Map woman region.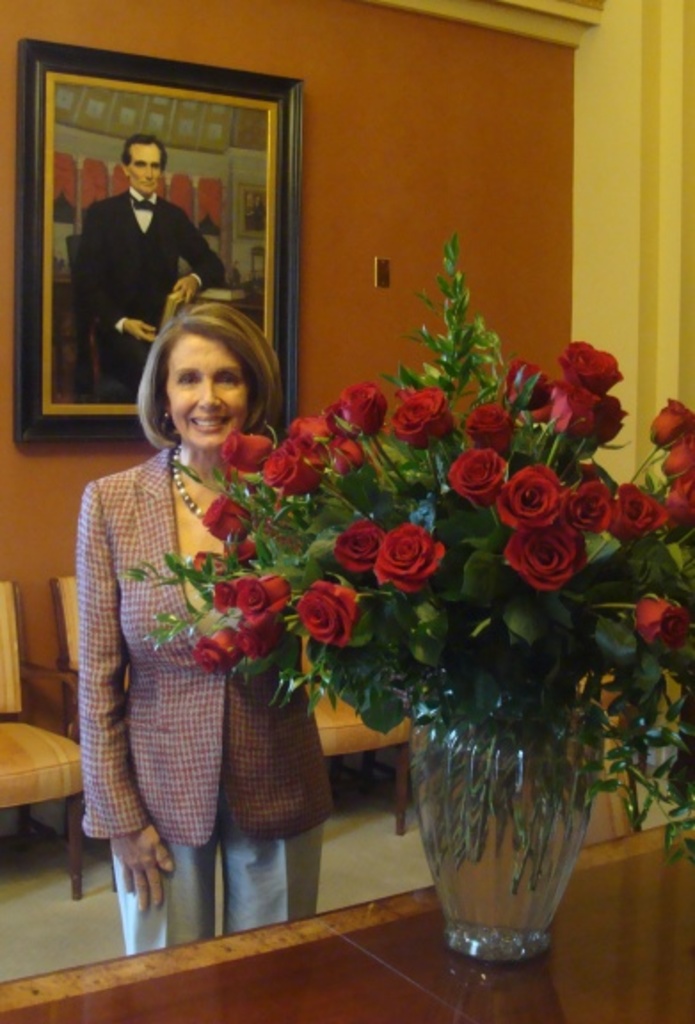
Mapped to crop(75, 277, 302, 937).
